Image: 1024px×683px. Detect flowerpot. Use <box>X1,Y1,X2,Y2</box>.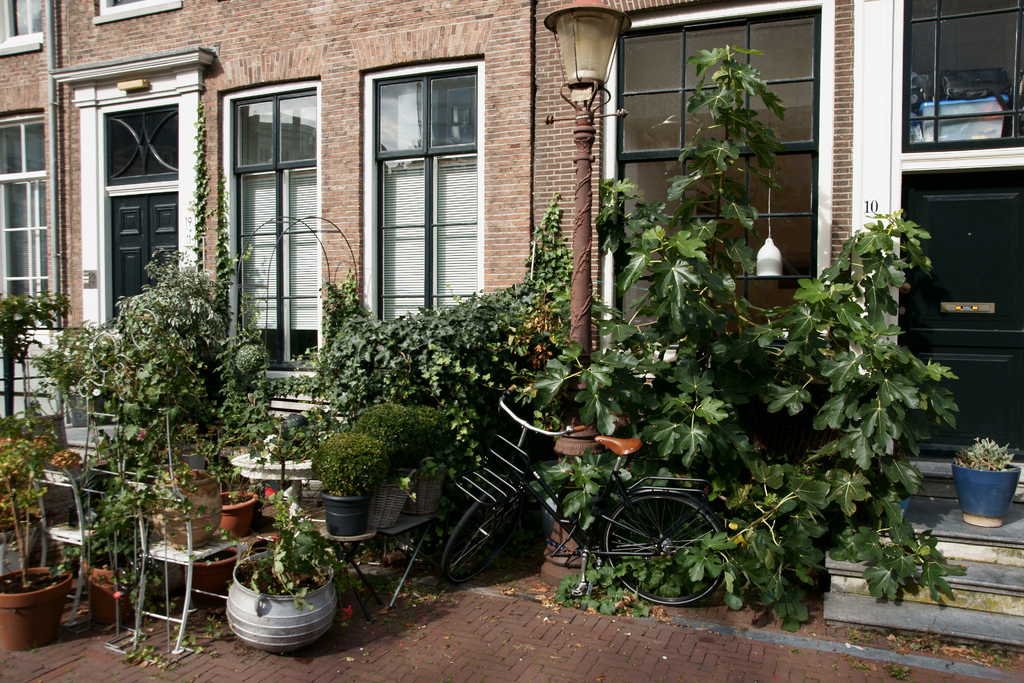
<box>79,556,141,626</box>.
